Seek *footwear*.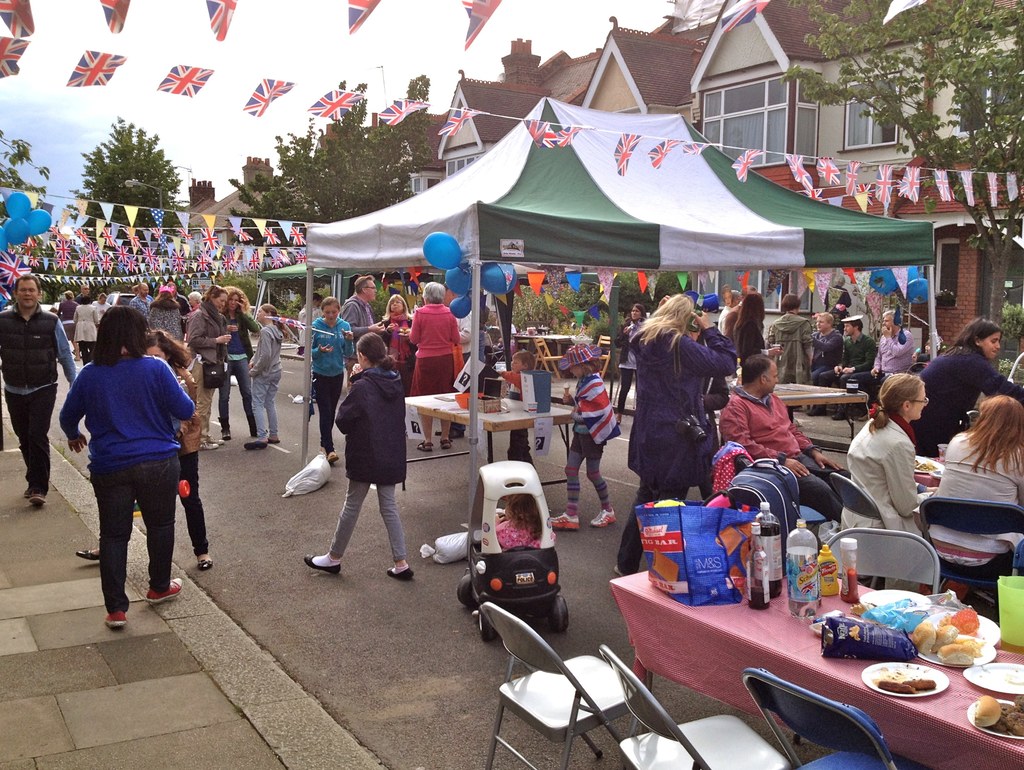
l=223, t=431, r=232, b=442.
